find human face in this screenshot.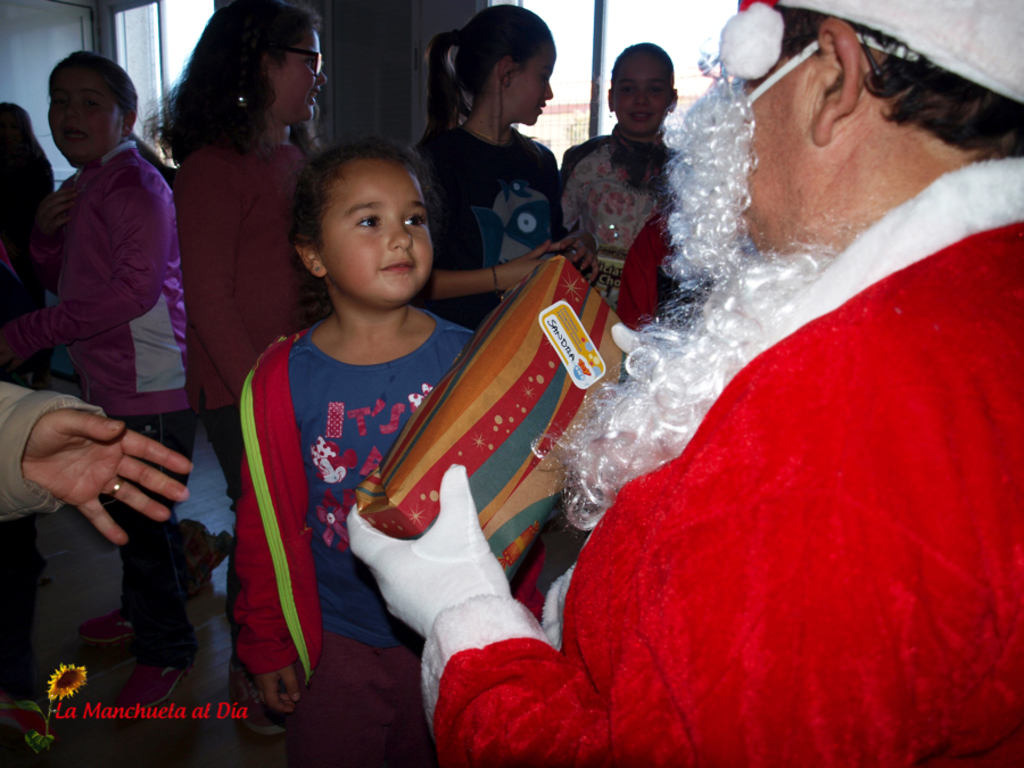
The bounding box for human face is BBox(738, 72, 815, 251).
